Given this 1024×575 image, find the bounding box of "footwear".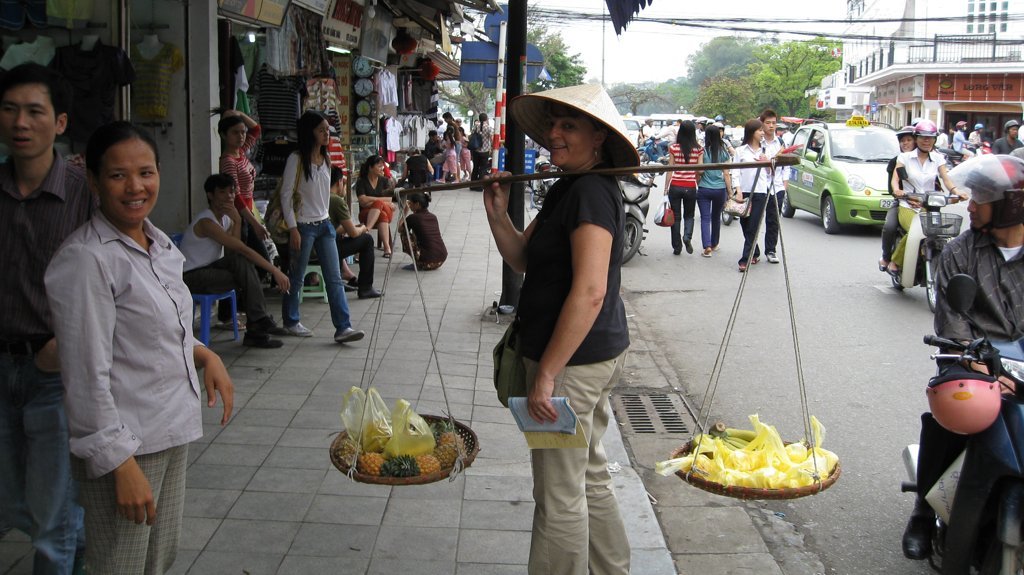
Rect(890, 263, 894, 285).
